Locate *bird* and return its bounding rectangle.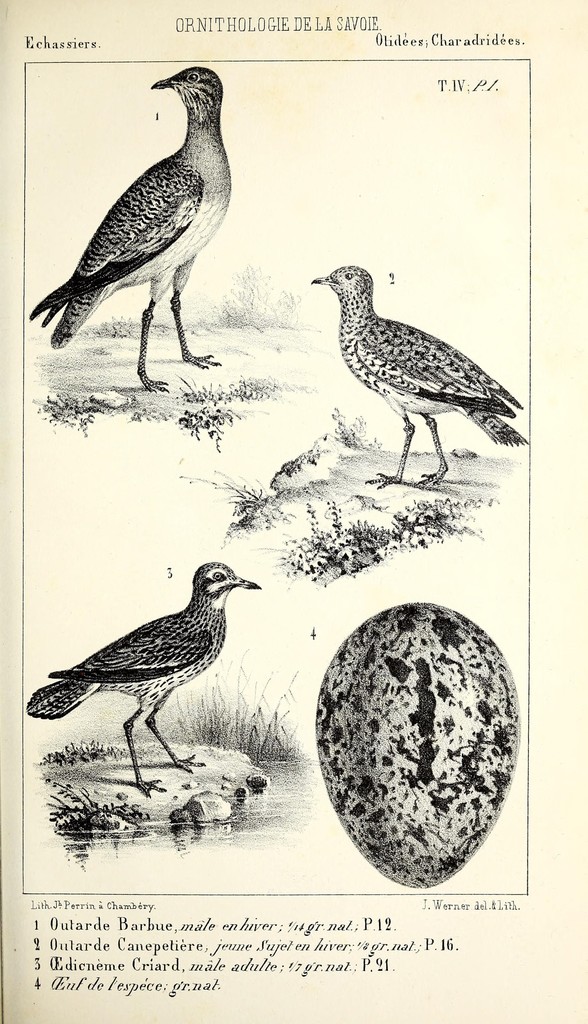
region(28, 68, 235, 393).
